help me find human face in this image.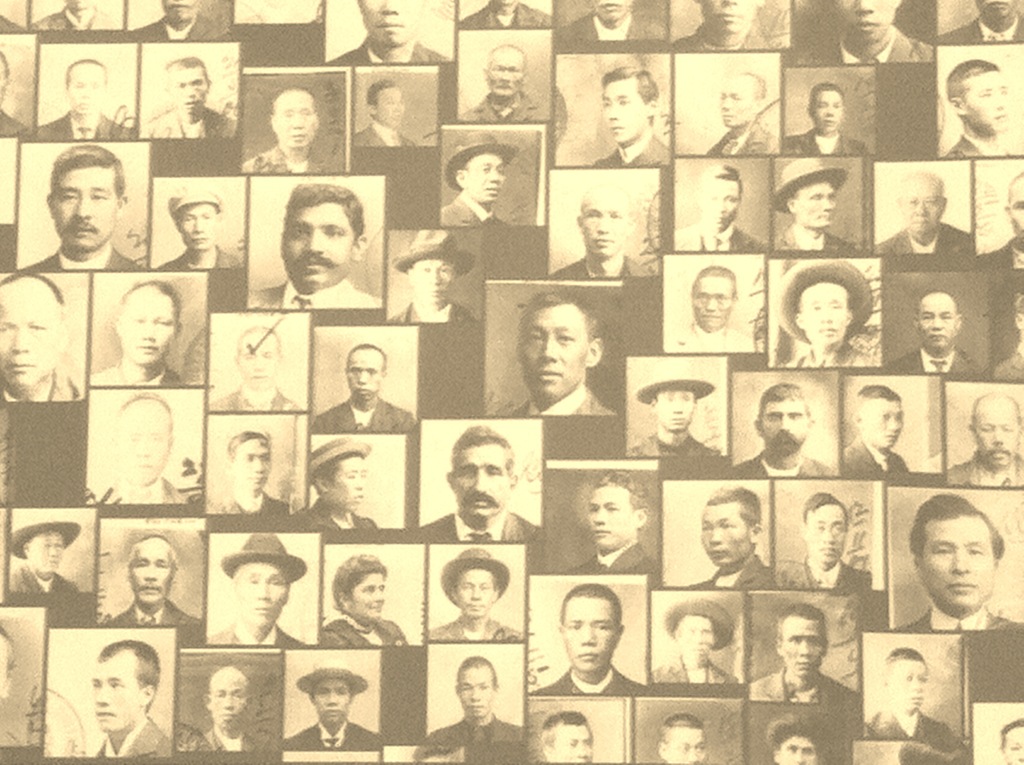
Found it: 179/200/217/255.
